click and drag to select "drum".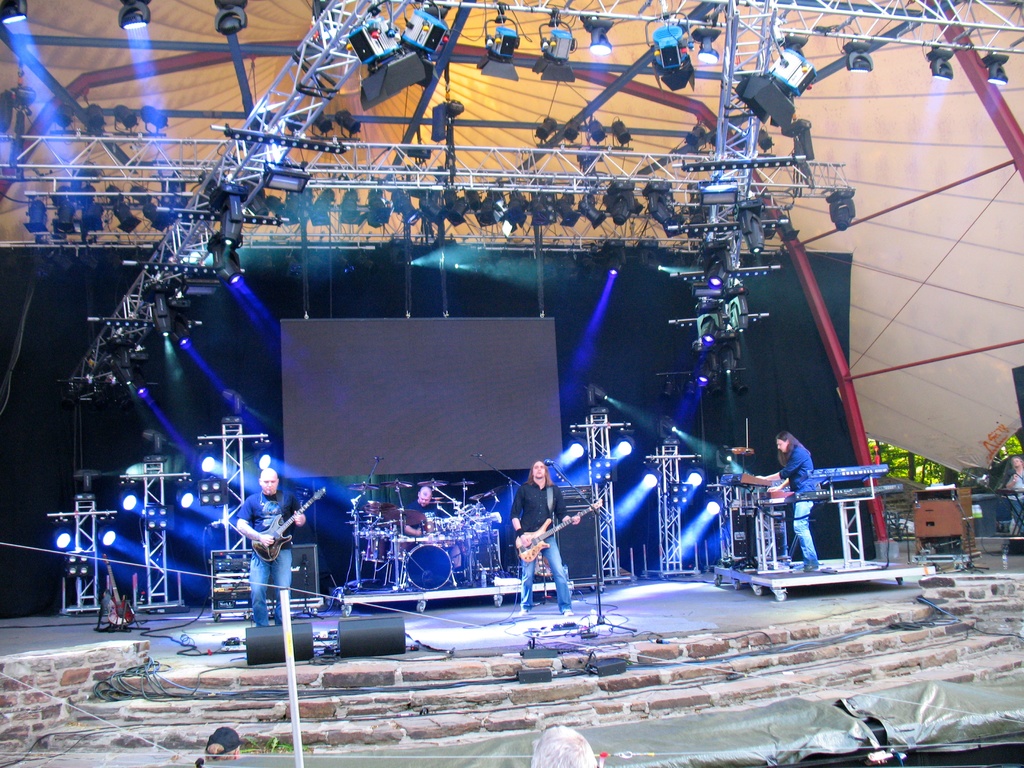
Selection: (358,529,371,557).
